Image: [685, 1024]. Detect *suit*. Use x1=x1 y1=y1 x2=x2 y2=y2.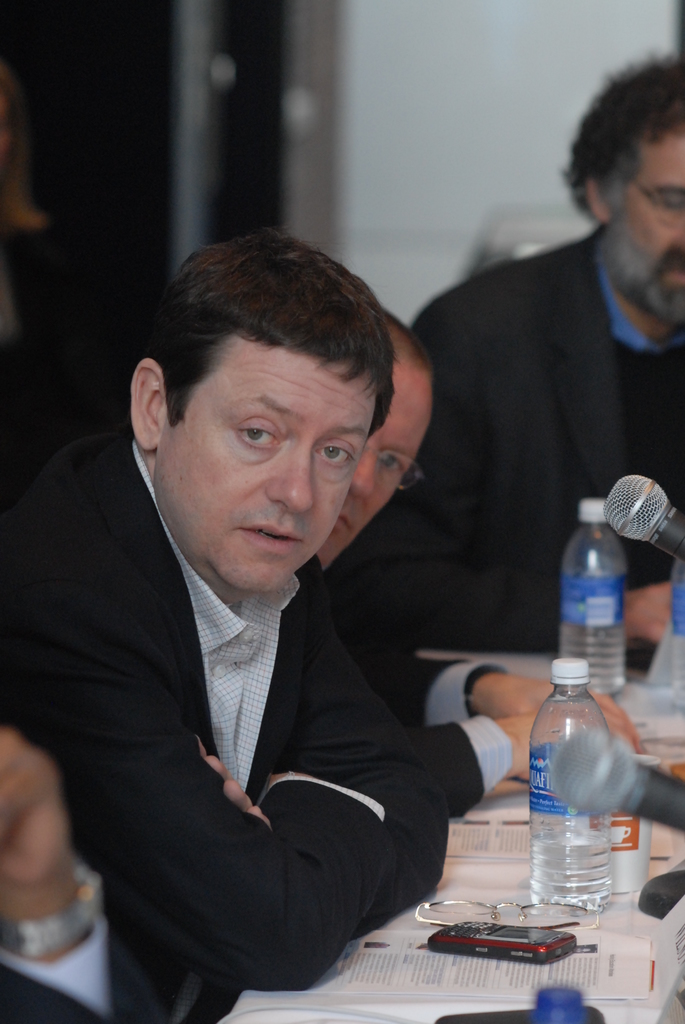
x1=51 y1=414 x2=472 y2=1021.
